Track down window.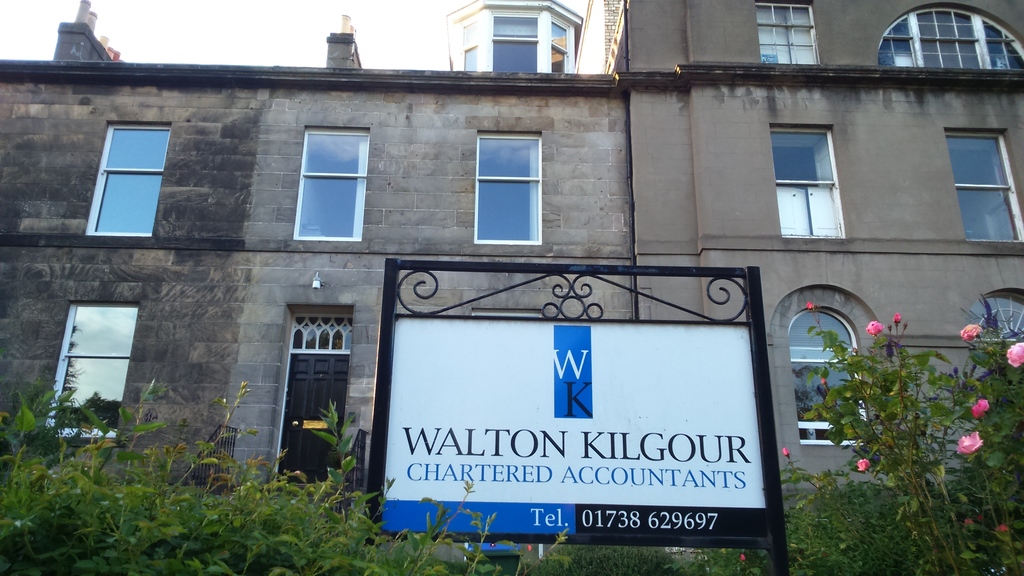
Tracked to bbox(461, 21, 482, 70).
